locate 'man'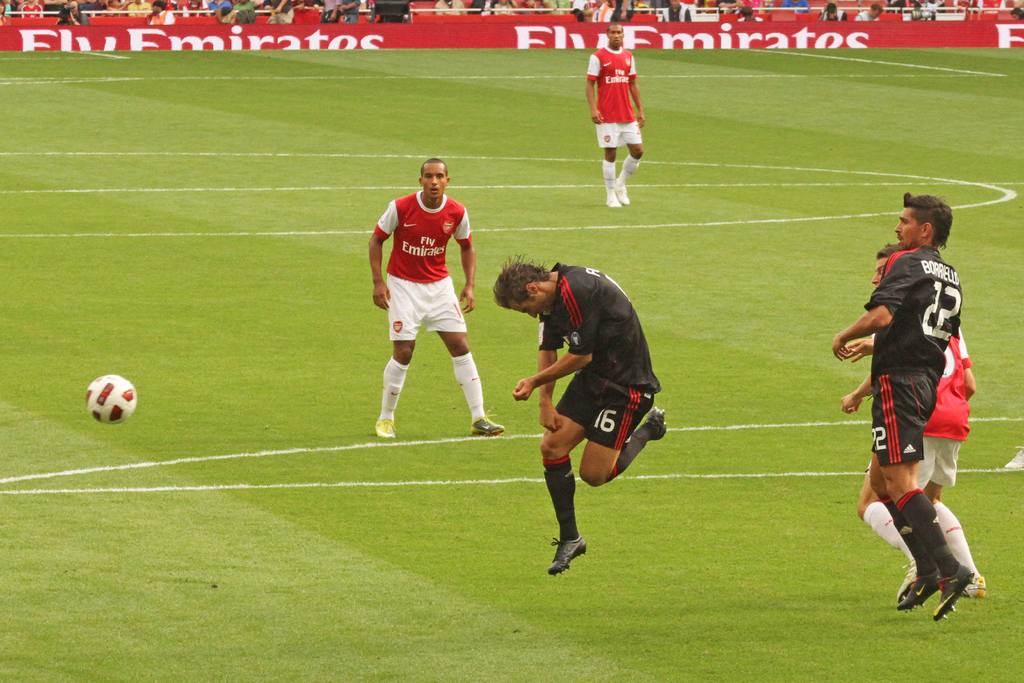
[left=22, top=0, right=44, bottom=18]
